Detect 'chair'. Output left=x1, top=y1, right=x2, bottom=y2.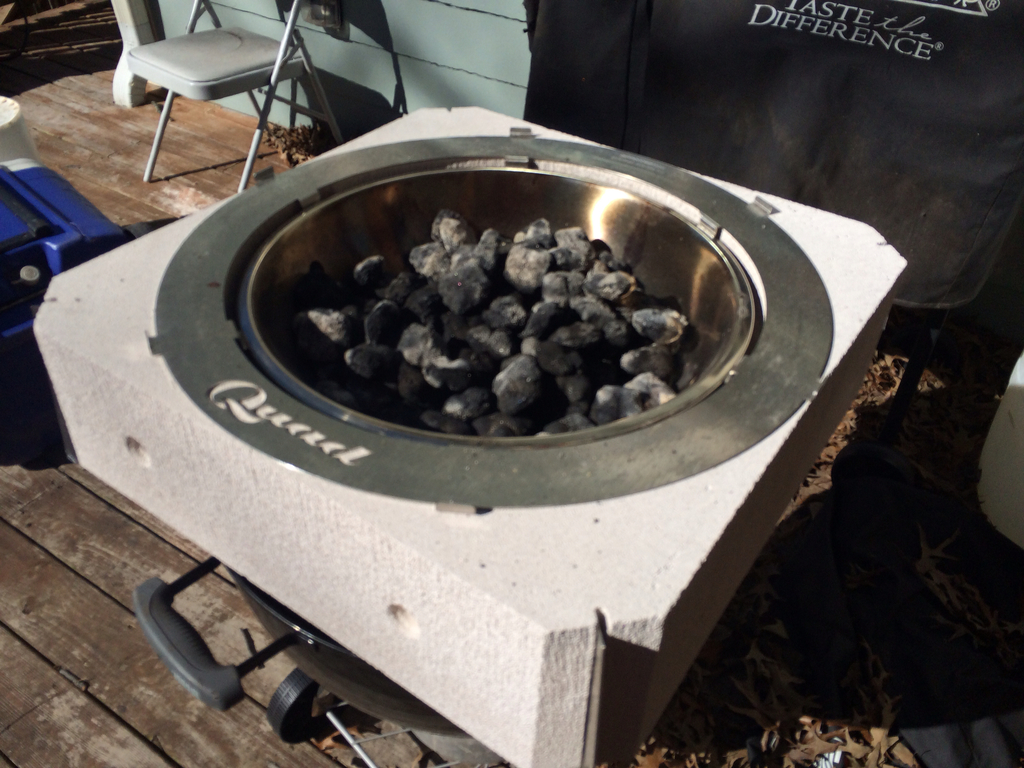
left=104, top=0, right=315, bottom=204.
